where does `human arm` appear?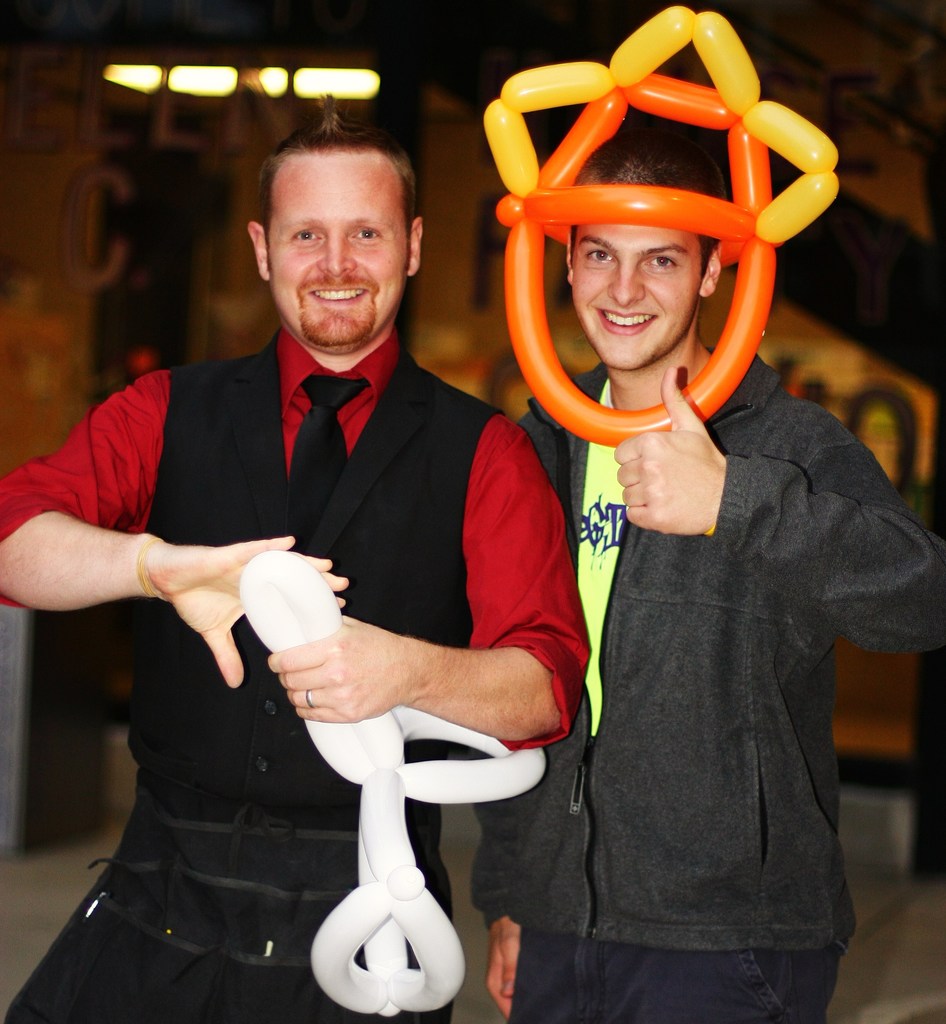
Appears at [260,415,594,756].
